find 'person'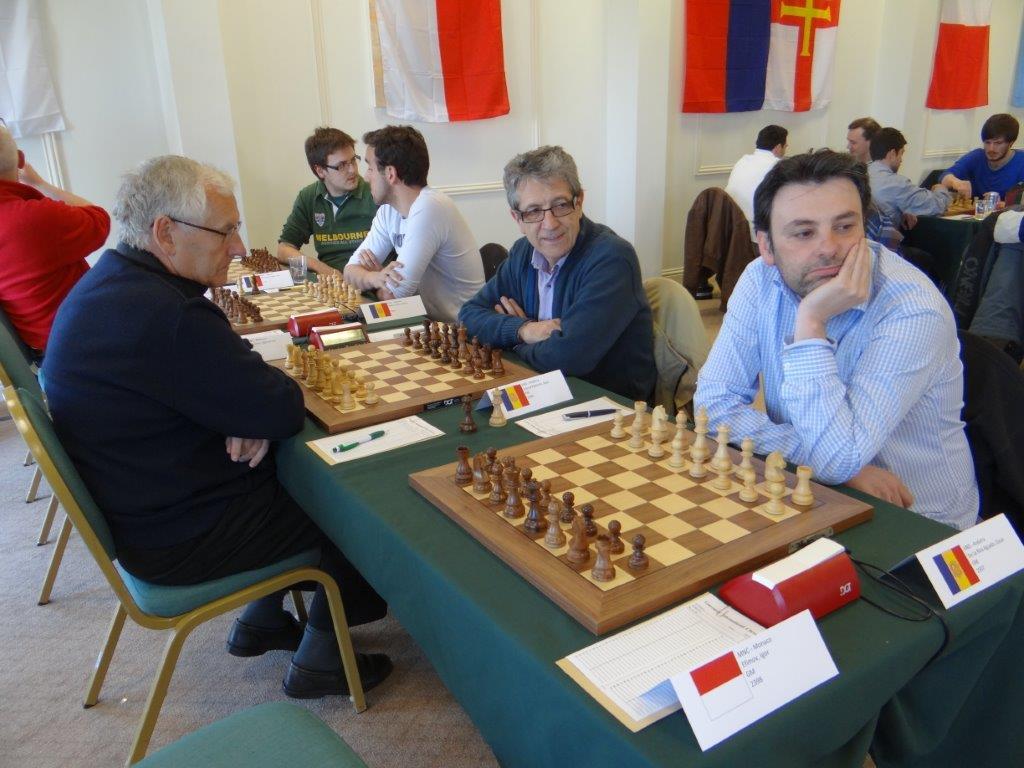
l=690, t=150, r=978, b=529
